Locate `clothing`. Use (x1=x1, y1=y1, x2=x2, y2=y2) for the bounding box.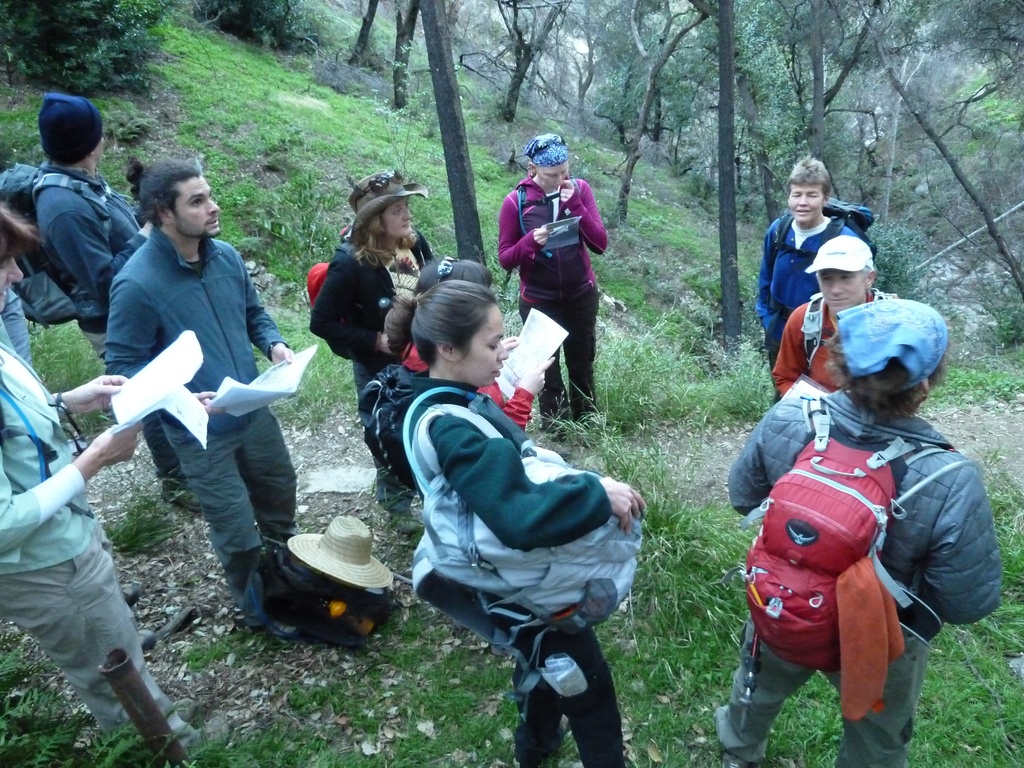
(x1=755, y1=211, x2=883, y2=413).
